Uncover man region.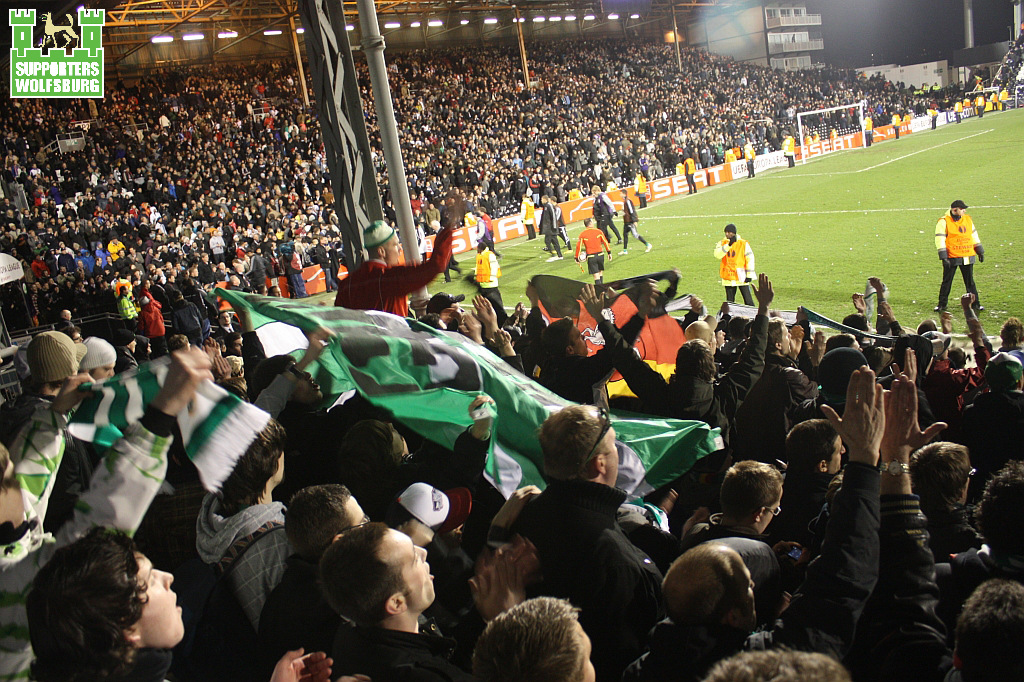
Uncovered: x1=712, y1=226, x2=758, y2=306.
